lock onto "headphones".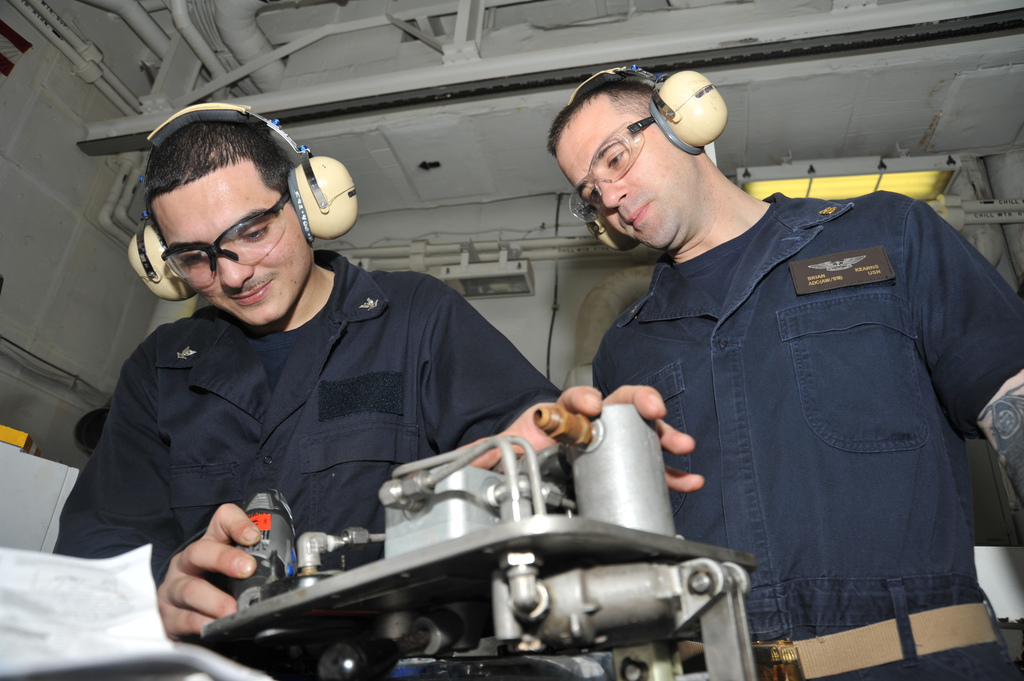
Locked: pyautogui.locateOnScreen(579, 65, 732, 252).
